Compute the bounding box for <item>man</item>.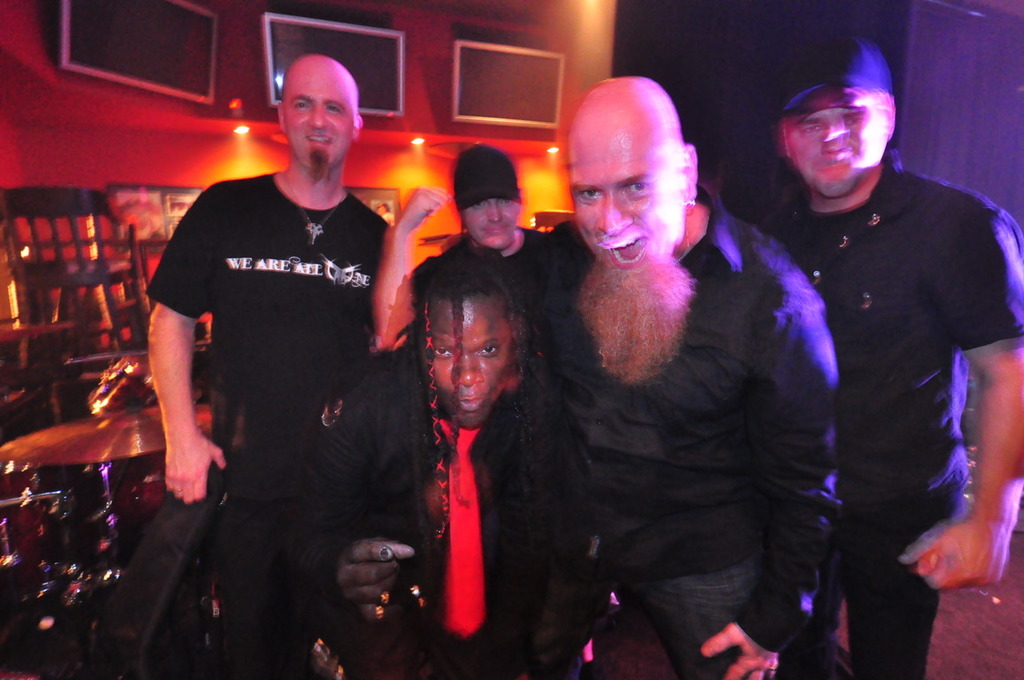
BBox(146, 52, 388, 679).
